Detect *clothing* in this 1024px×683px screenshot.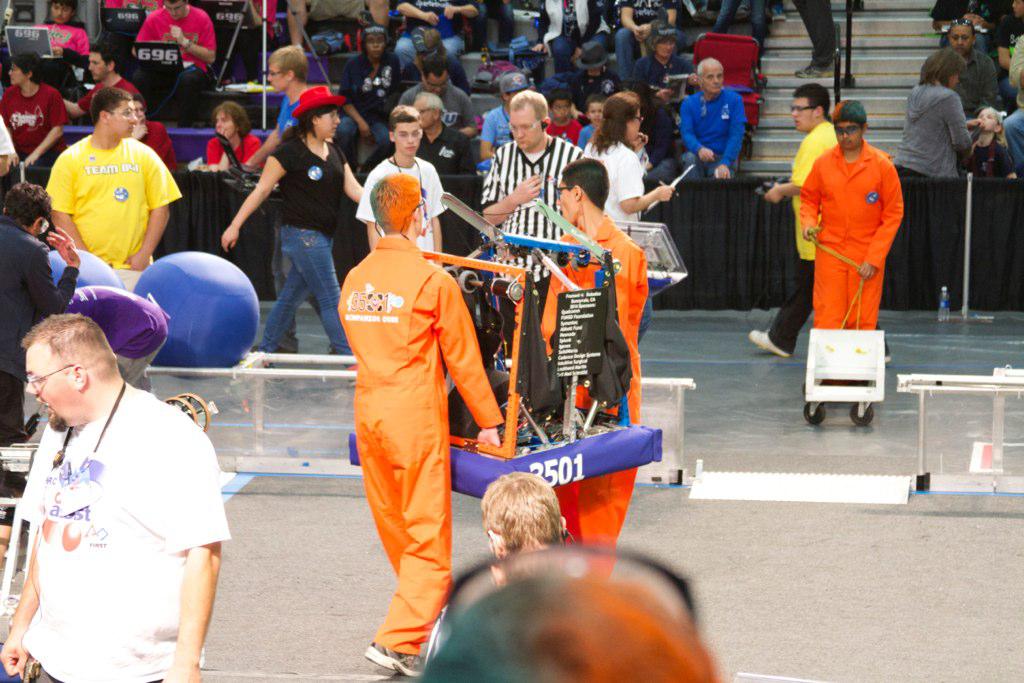
Detection: <bbox>358, 150, 445, 260</bbox>.
